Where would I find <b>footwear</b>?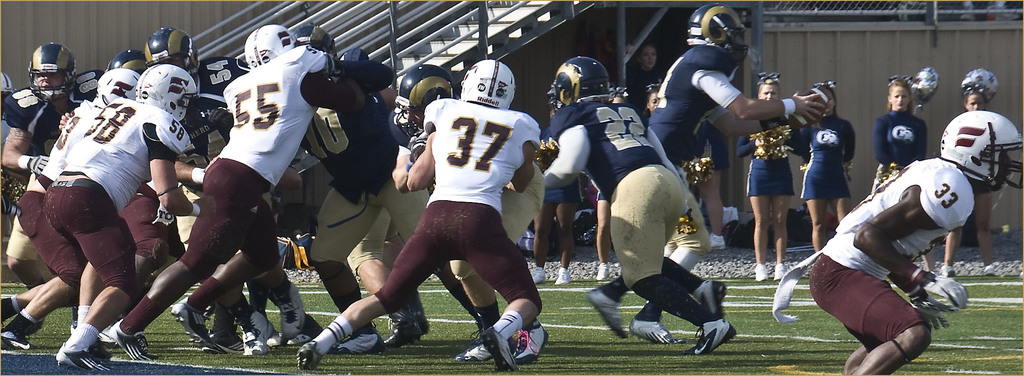
At x1=290, y1=339, x2=326, y2=372.
